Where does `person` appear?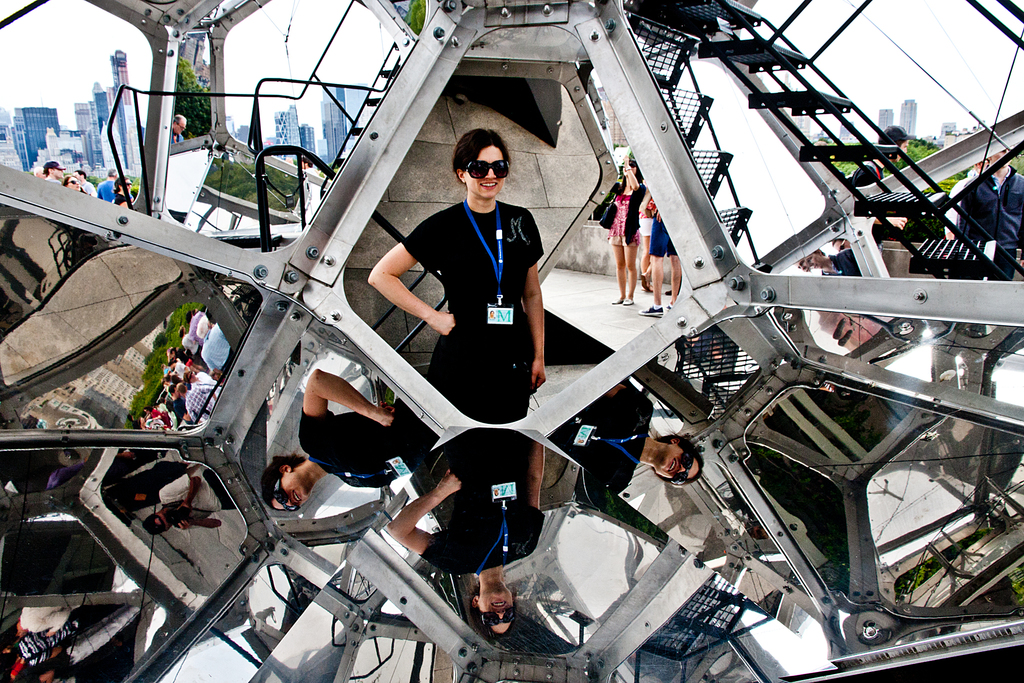
Appears at box=[10, 607, 81, 642].
